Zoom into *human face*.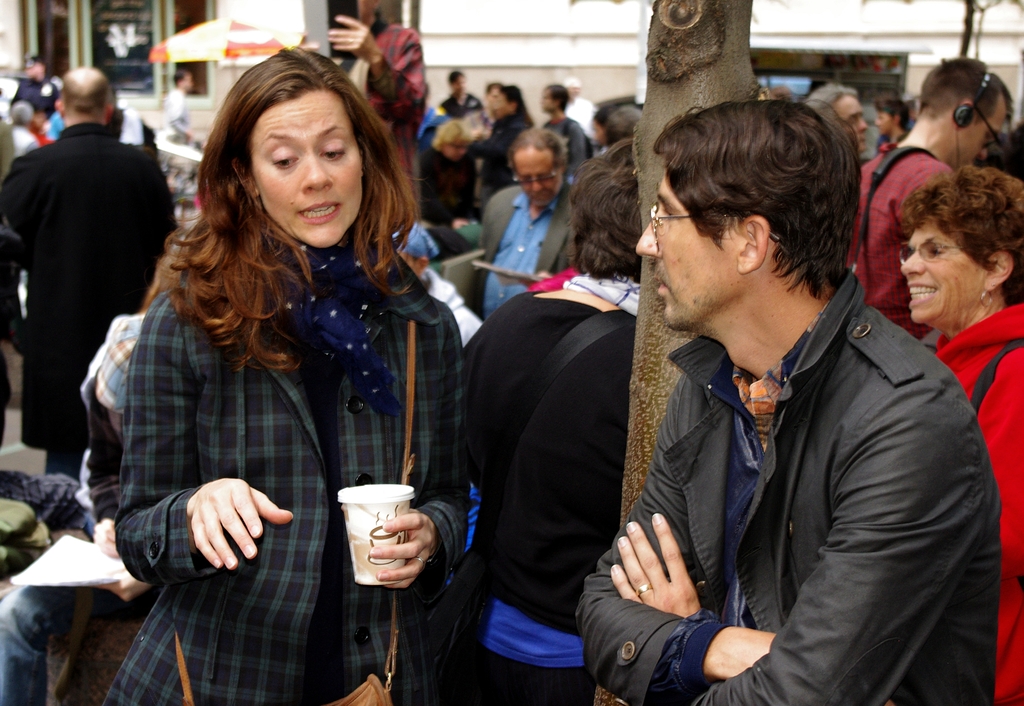
Zoom target: l=899, t=227, r=986, b=328.
